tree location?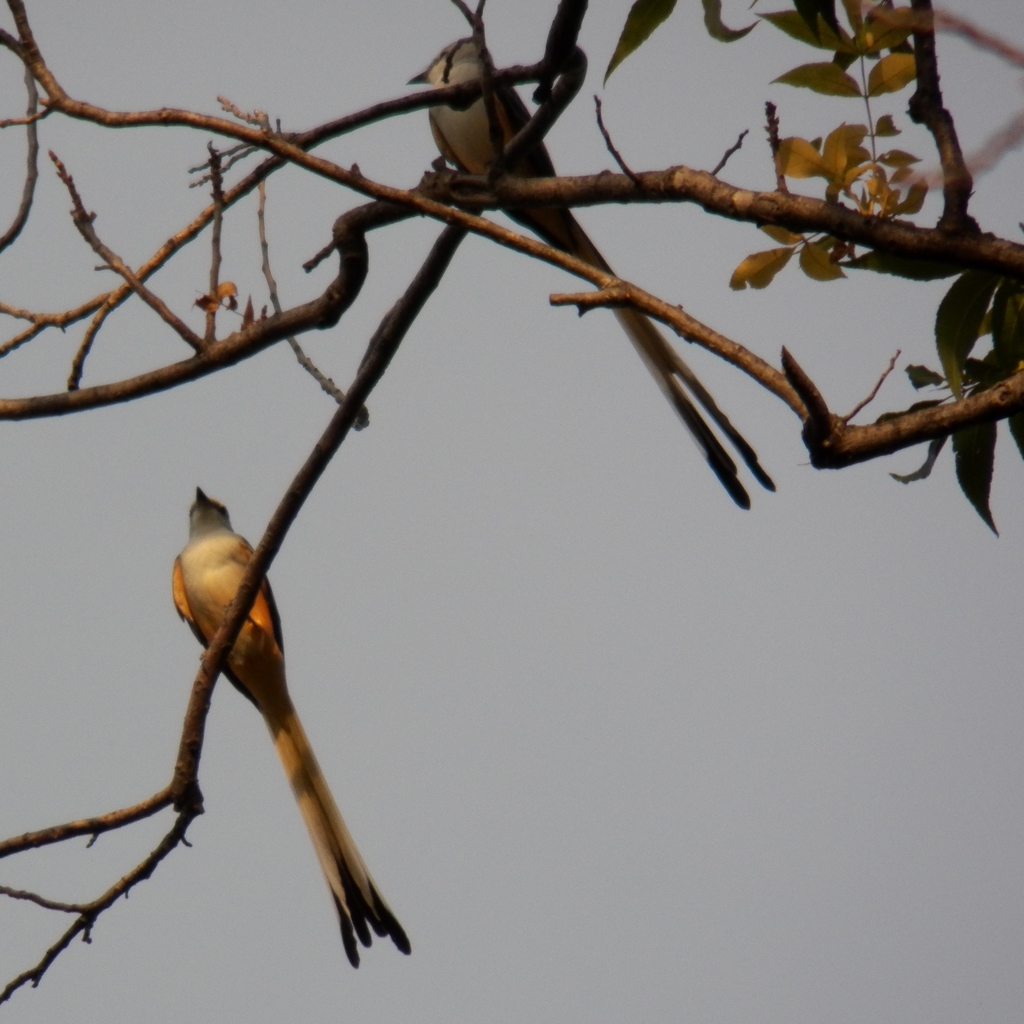
Rect(0, 0, 1023, 1000)
